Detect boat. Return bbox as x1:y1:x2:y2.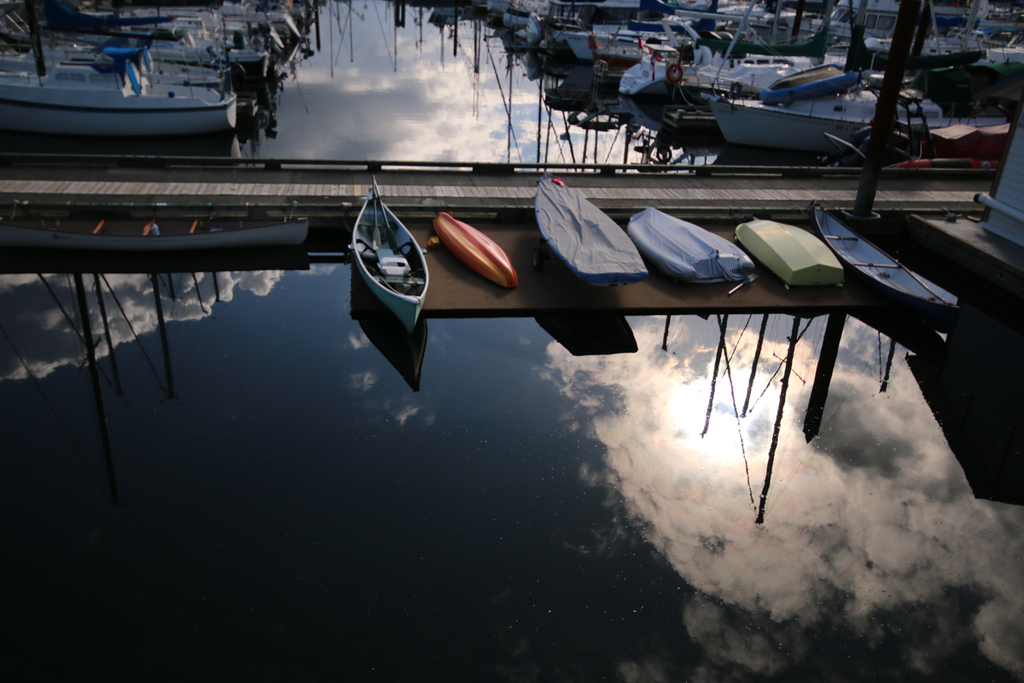
427:207:519:289.
